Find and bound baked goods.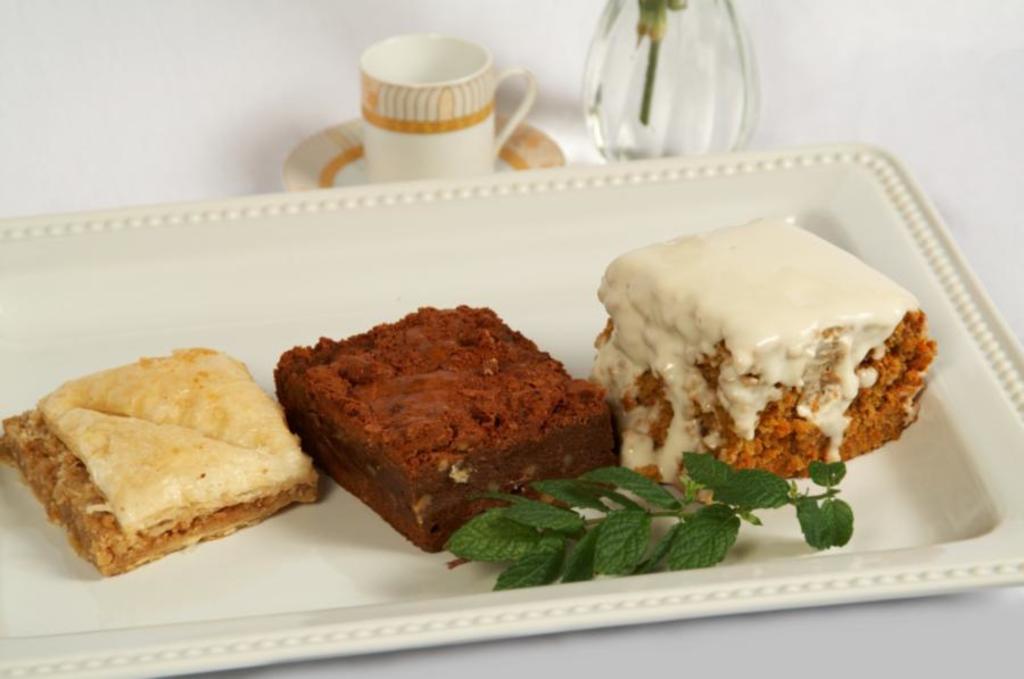
Bound: [x1=589, y1=210, x2=920, y2=502].
